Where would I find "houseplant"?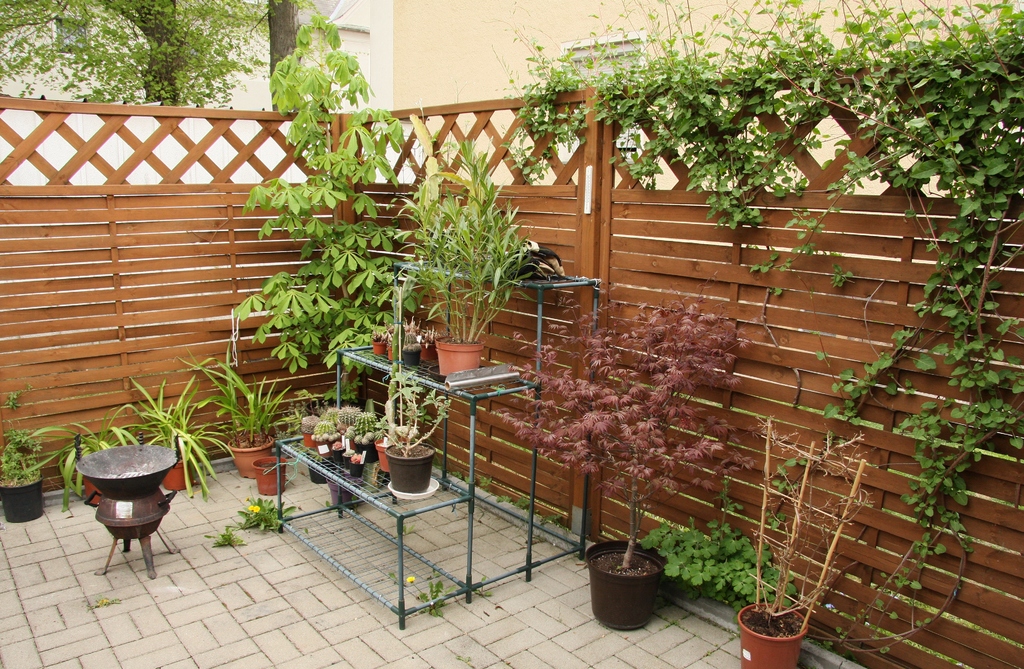
At Rect(387, 160, 543, 399).
